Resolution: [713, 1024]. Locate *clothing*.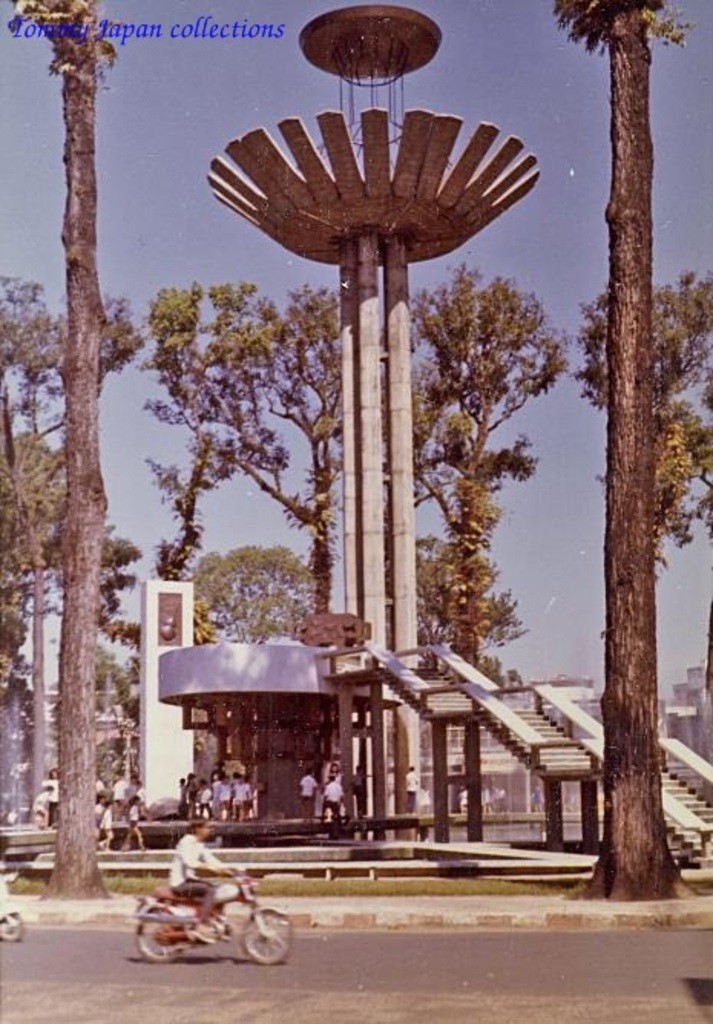
pyautogui.locateOnScreen(126, 805, 141, 829).
